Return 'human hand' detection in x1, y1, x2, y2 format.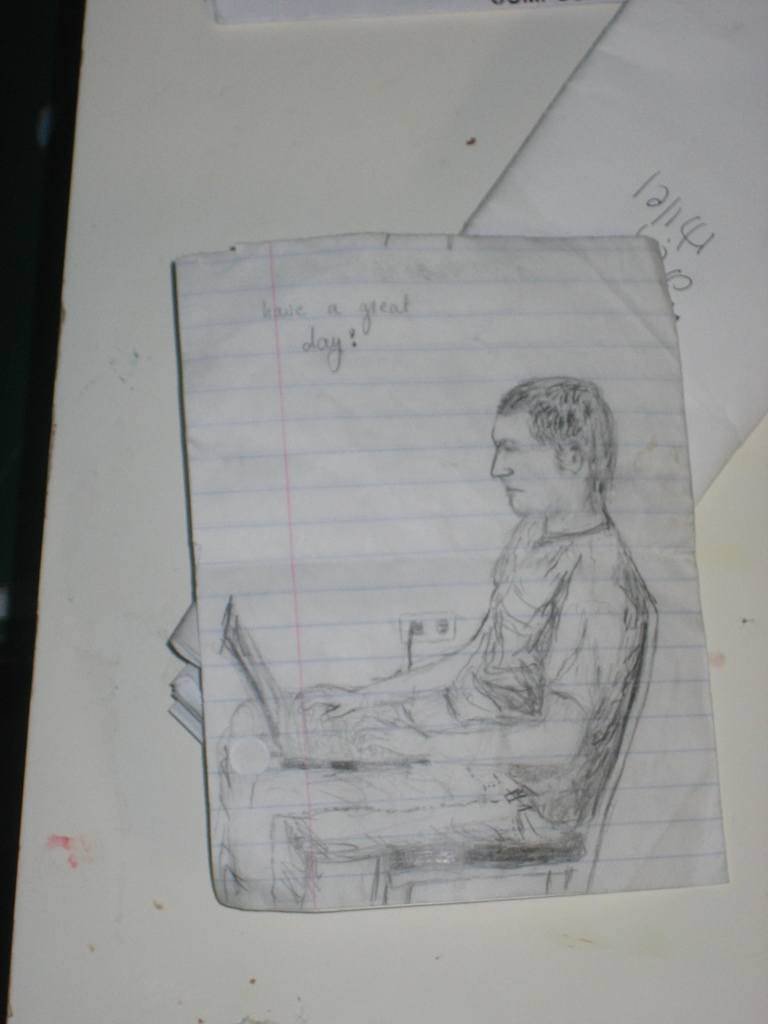
285, 684, 369, 718.
